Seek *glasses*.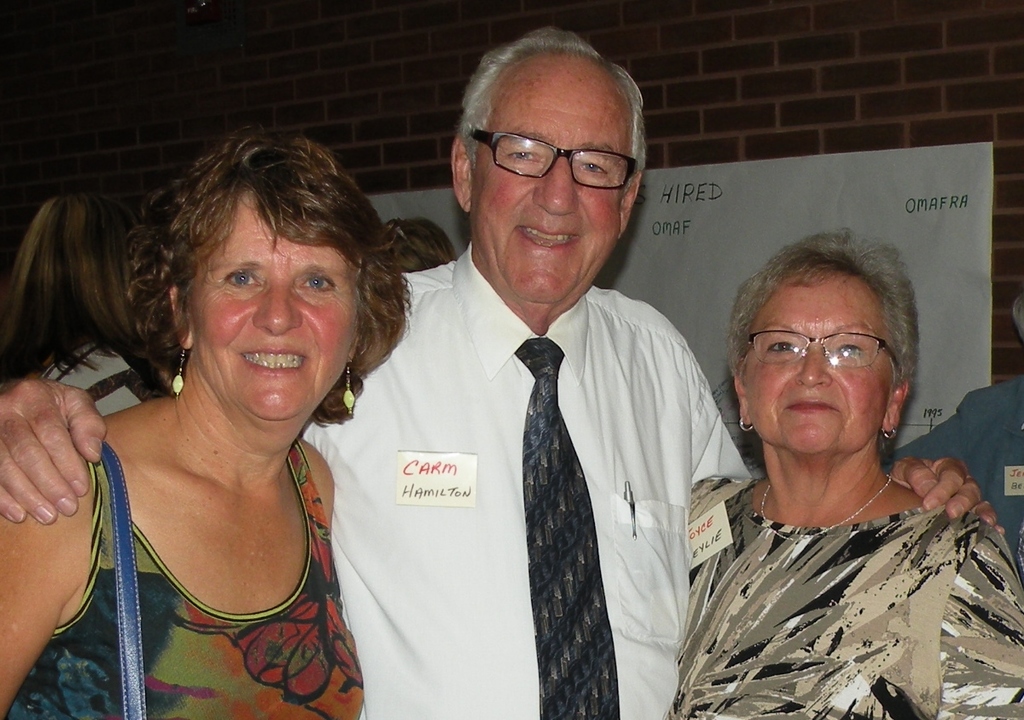
locate(746, 328, 902, 376).
